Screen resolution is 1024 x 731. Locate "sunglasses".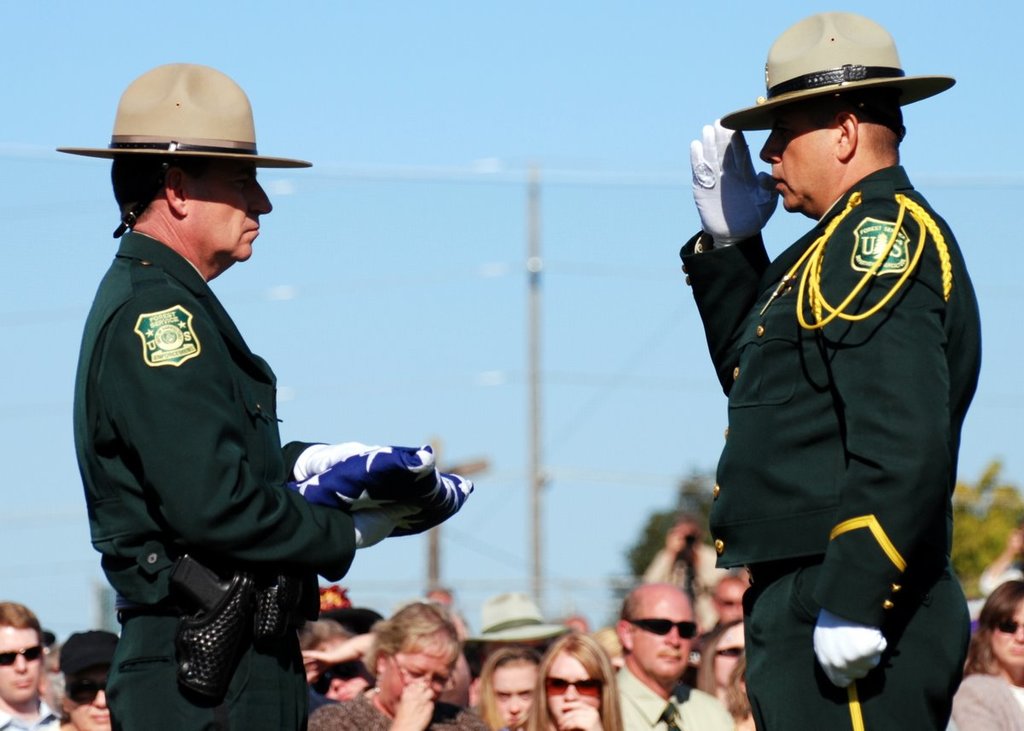
rect(715, 648, 743, 656).
